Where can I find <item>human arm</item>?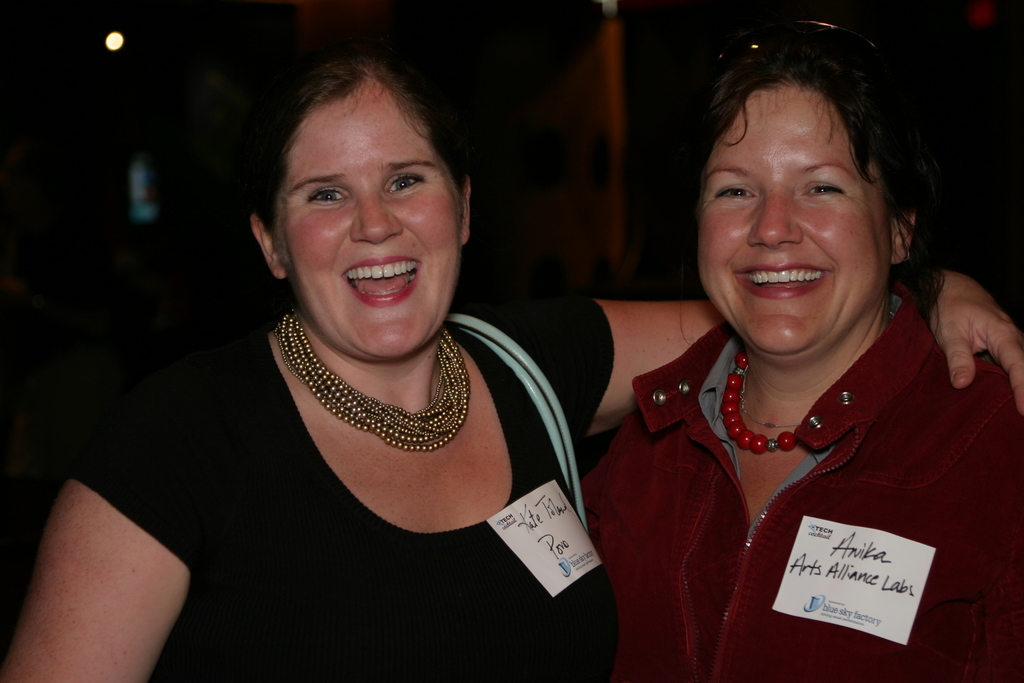
You can find it at {"x1": 15, "y1": 467, "x2": 188, "y2": 655}.
